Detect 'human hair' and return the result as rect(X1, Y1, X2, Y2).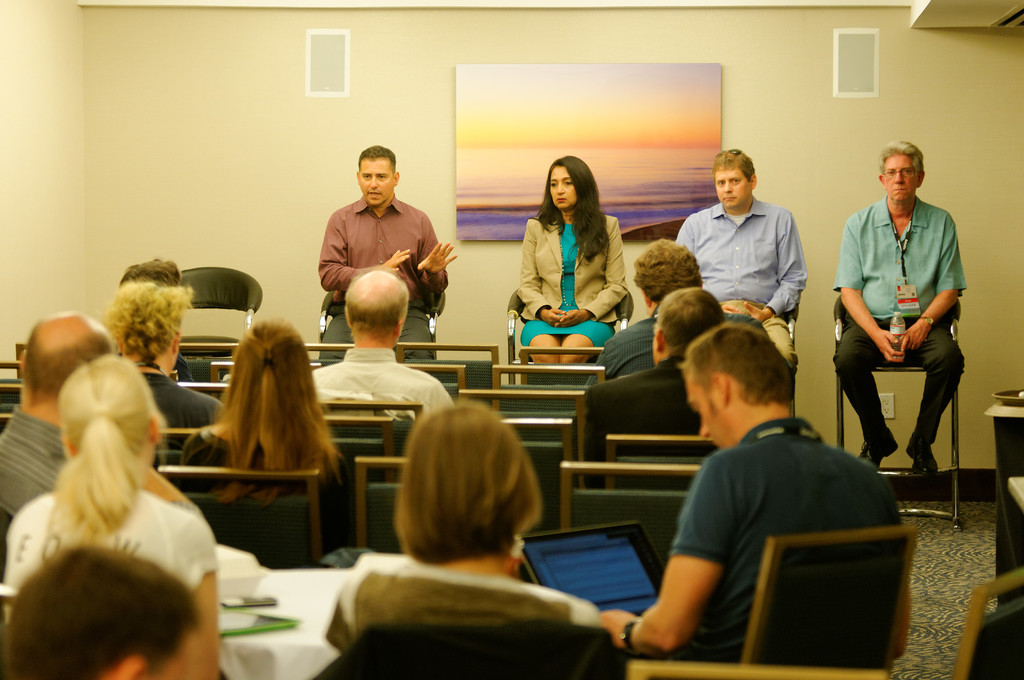
rect(106, 277, 196, 368).
